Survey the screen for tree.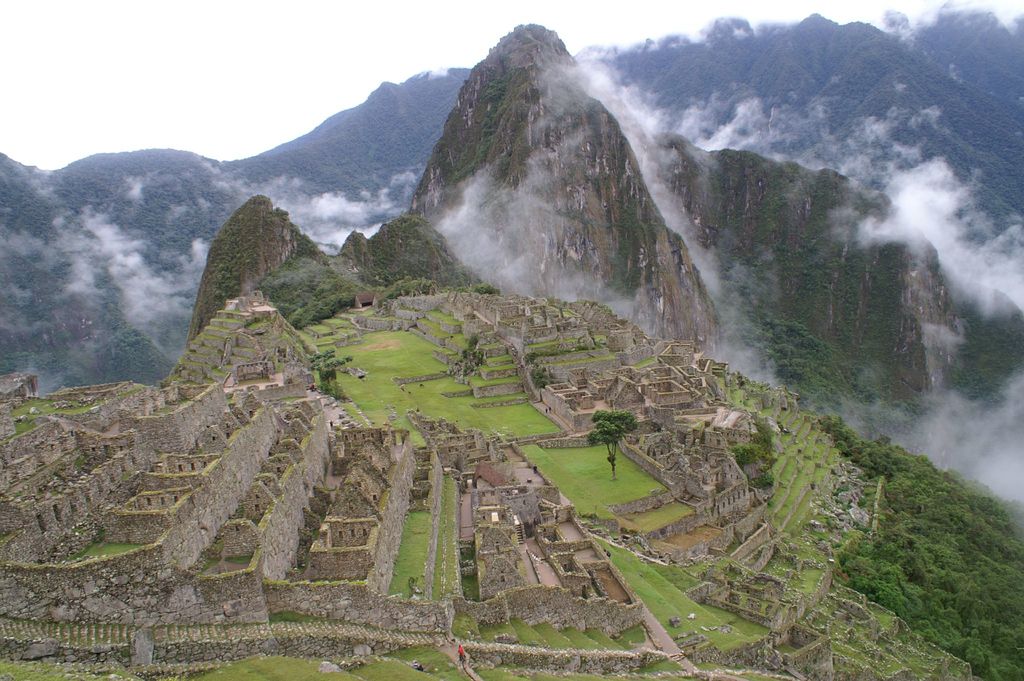
Survey found: {"left": 728, "top": 439, "right": 755, "bottom": 464}.
